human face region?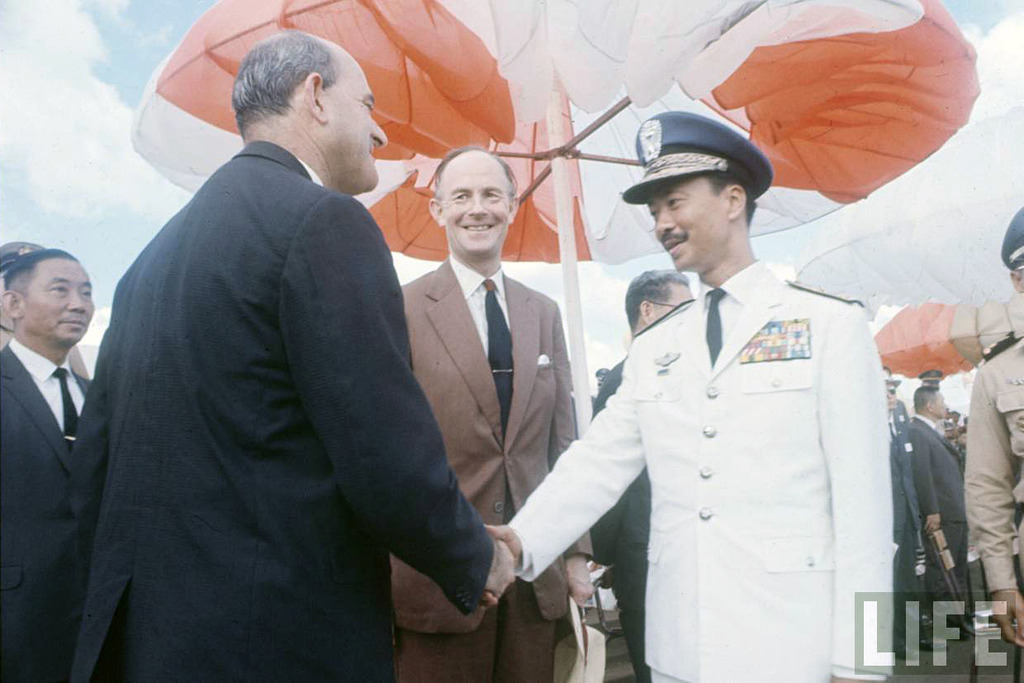
pyautogui.locateOnScreen(26, 259, 94, 345)
